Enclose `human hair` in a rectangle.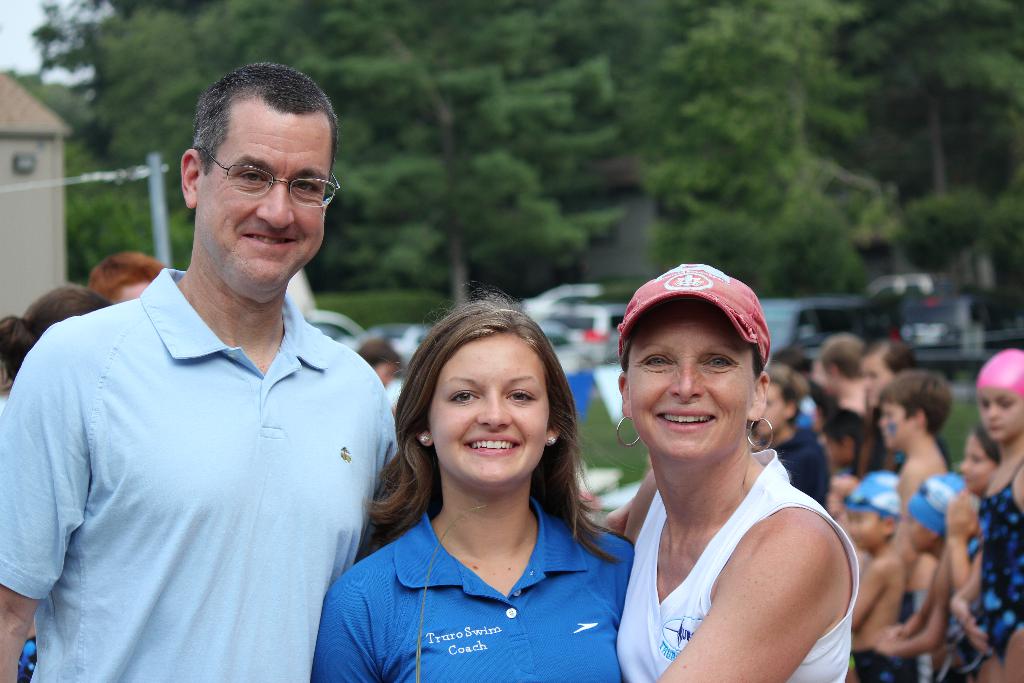
877 368 953 434.
